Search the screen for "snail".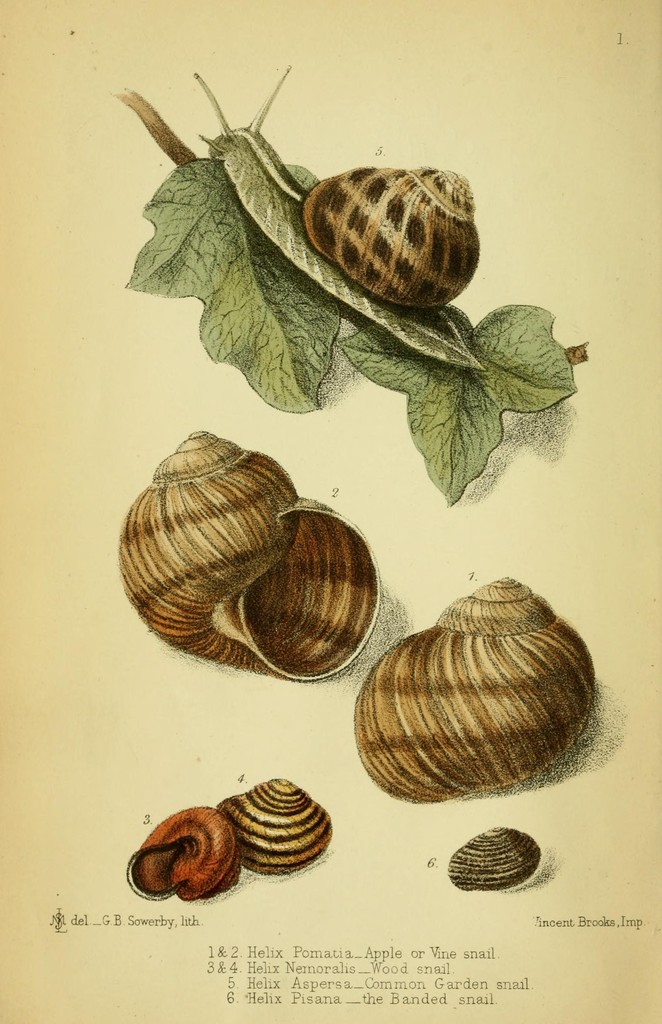
Found at left=182, top=56, right=482, bottom=373.
